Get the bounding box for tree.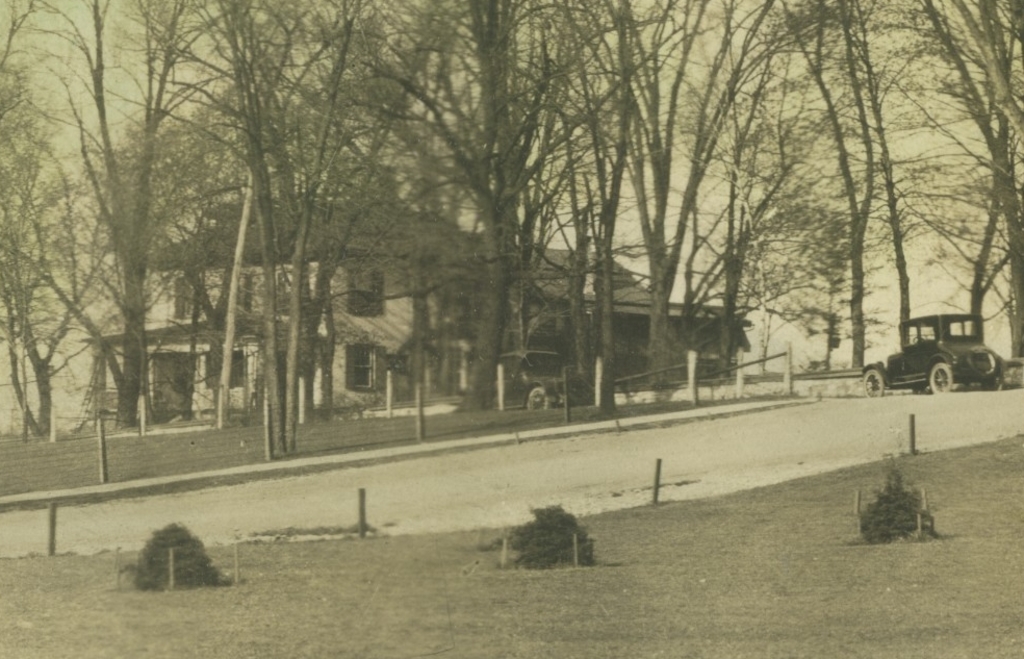
[x1=66, y1=7, x2=982, y2=465].
